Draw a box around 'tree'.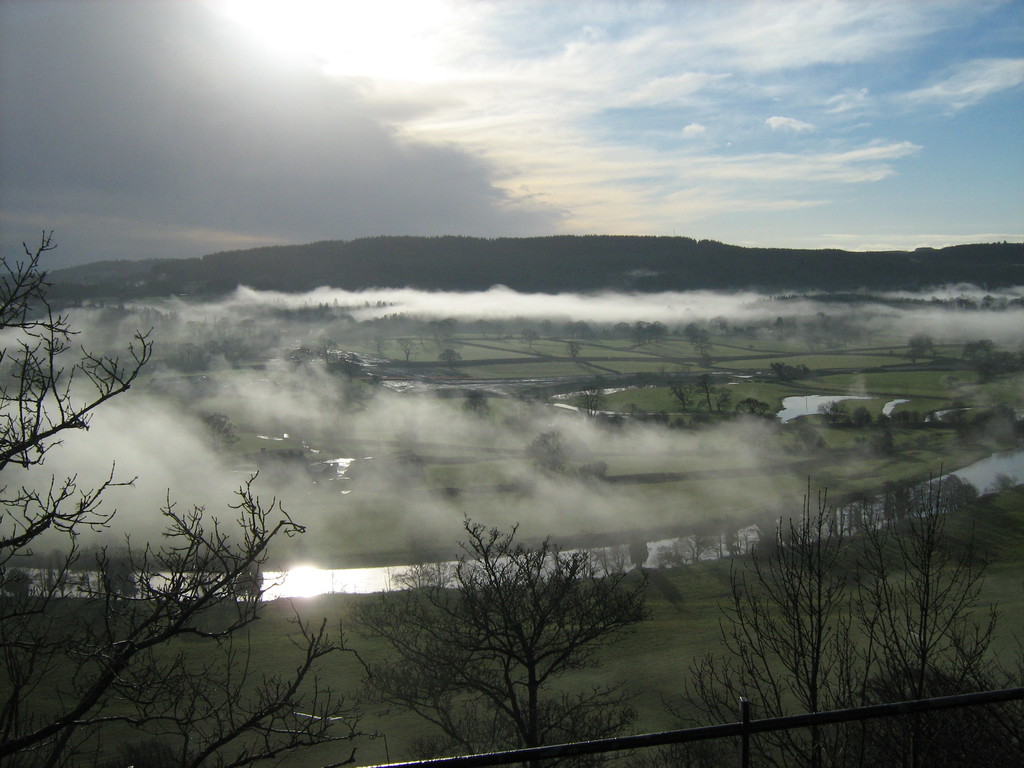
[0,225,388,767].
